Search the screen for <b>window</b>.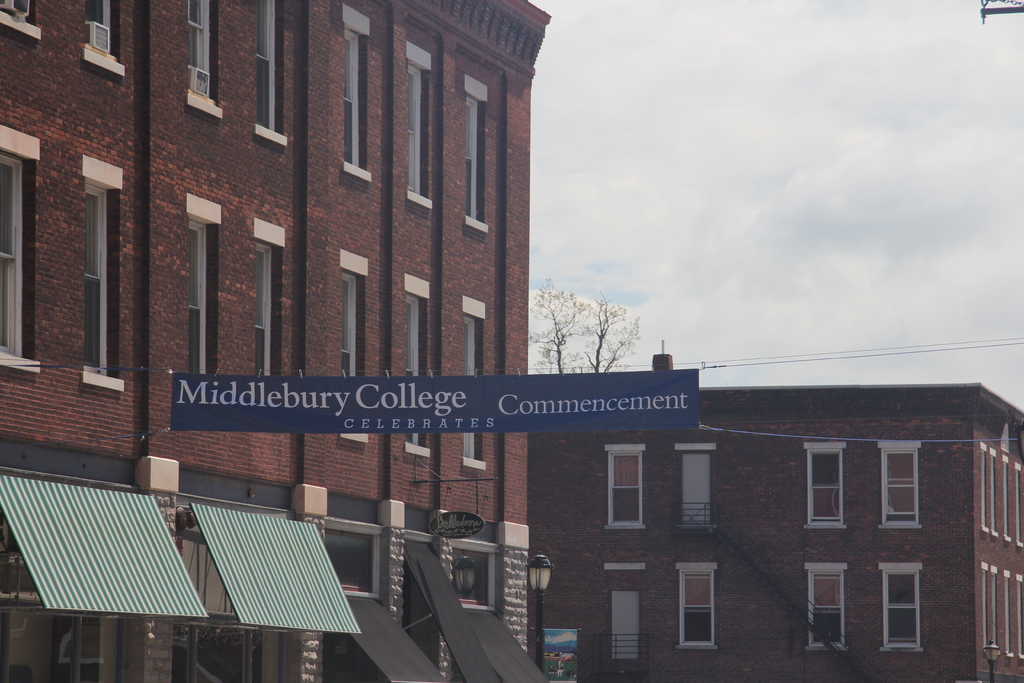
Found at pyautogui.locateOnScreen(186, 3, 227, 122).
